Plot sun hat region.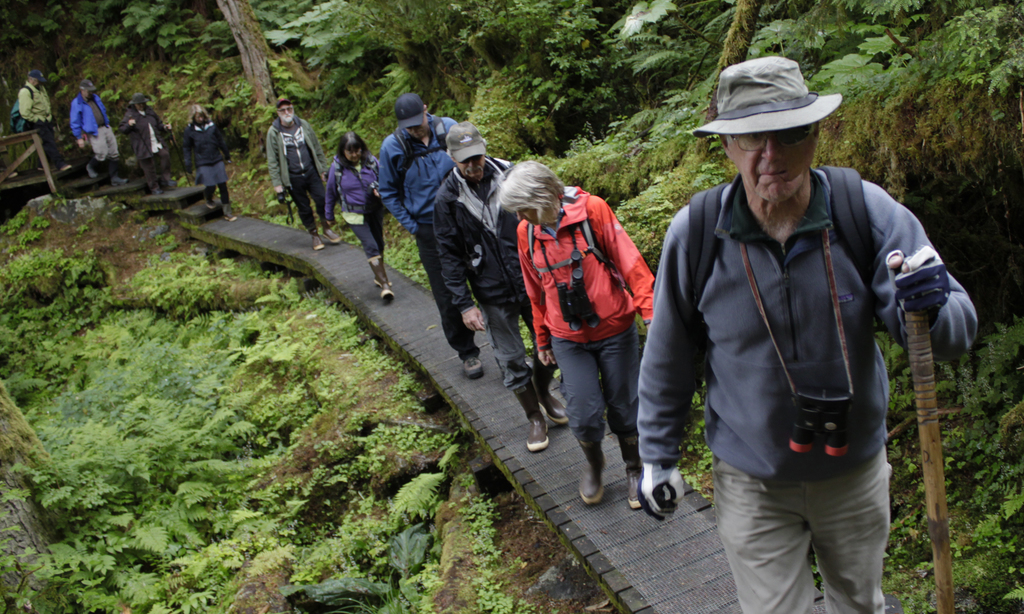
Plotted at 269 94 292 104.
